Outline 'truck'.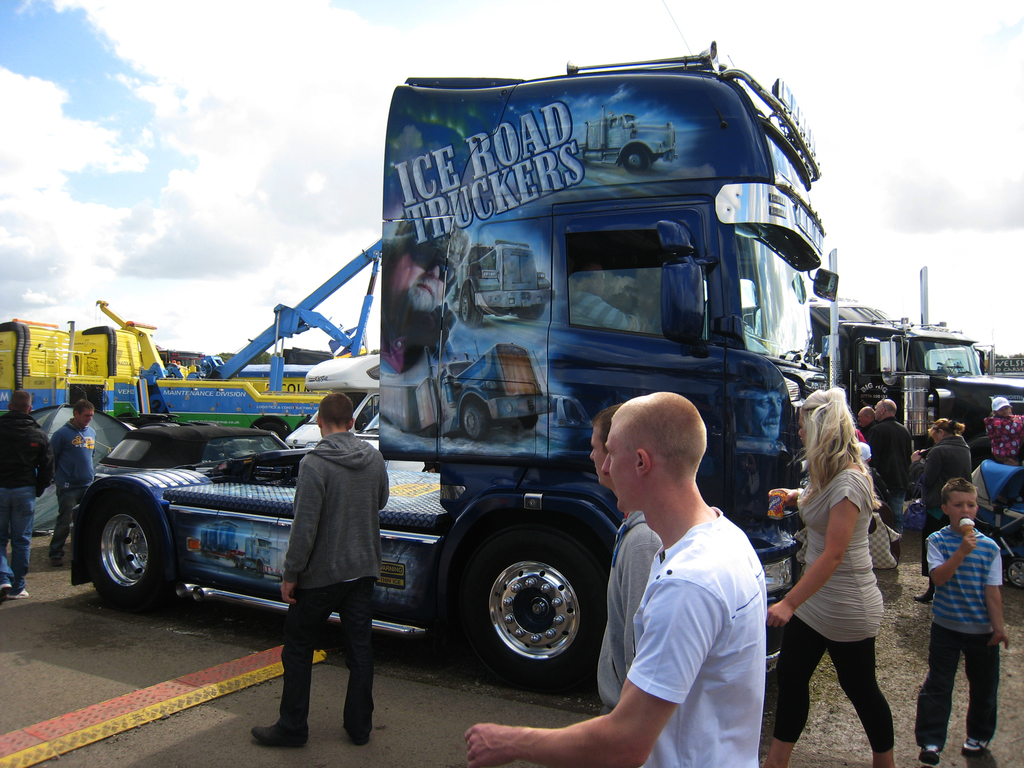
Outline: 898 315 1023 475.
